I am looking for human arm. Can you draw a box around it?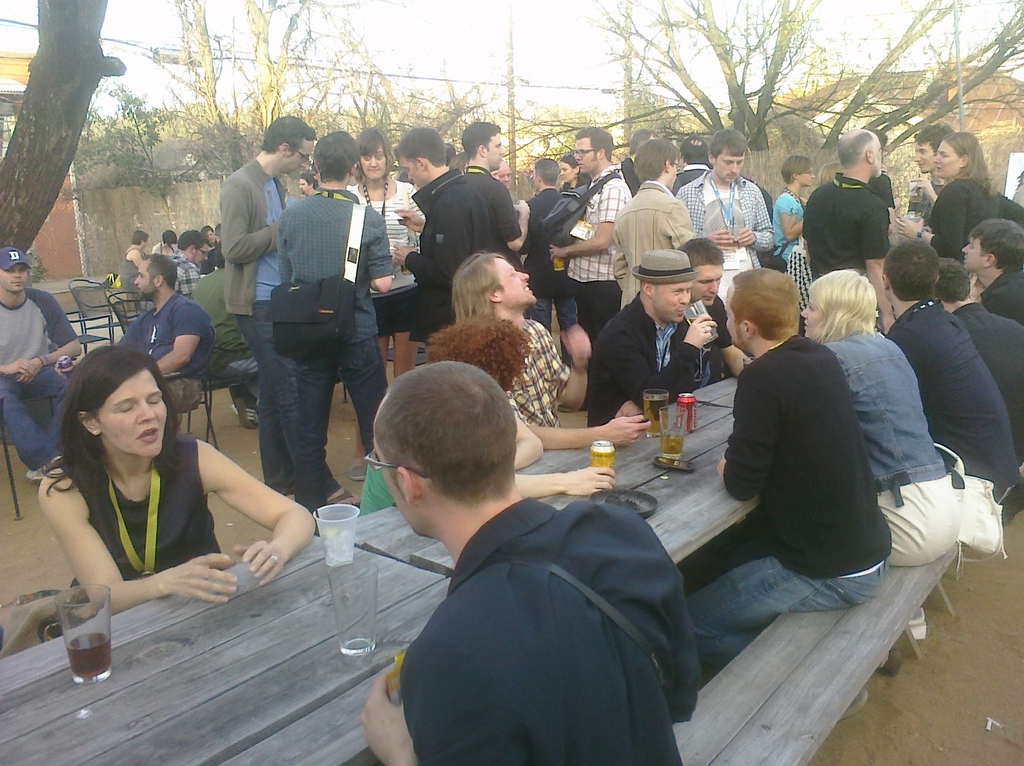
Sure, the bounding box is bbox(365, 204, 397, 298).
